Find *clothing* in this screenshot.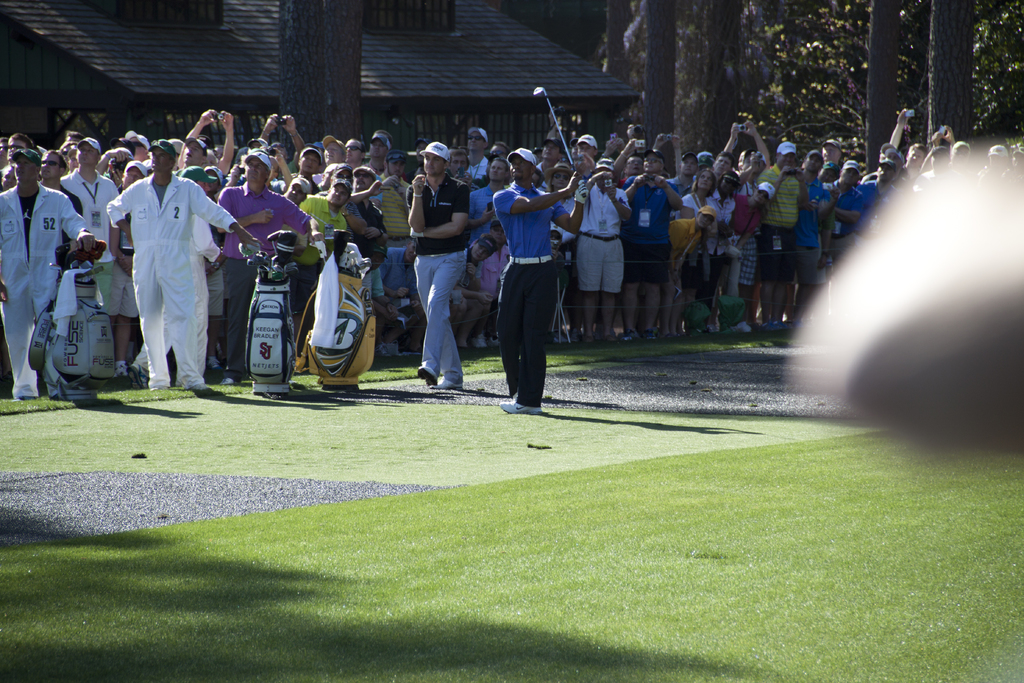
The bounding box for *clothing* is [left=308, top=194, right=338, bottom=315].
